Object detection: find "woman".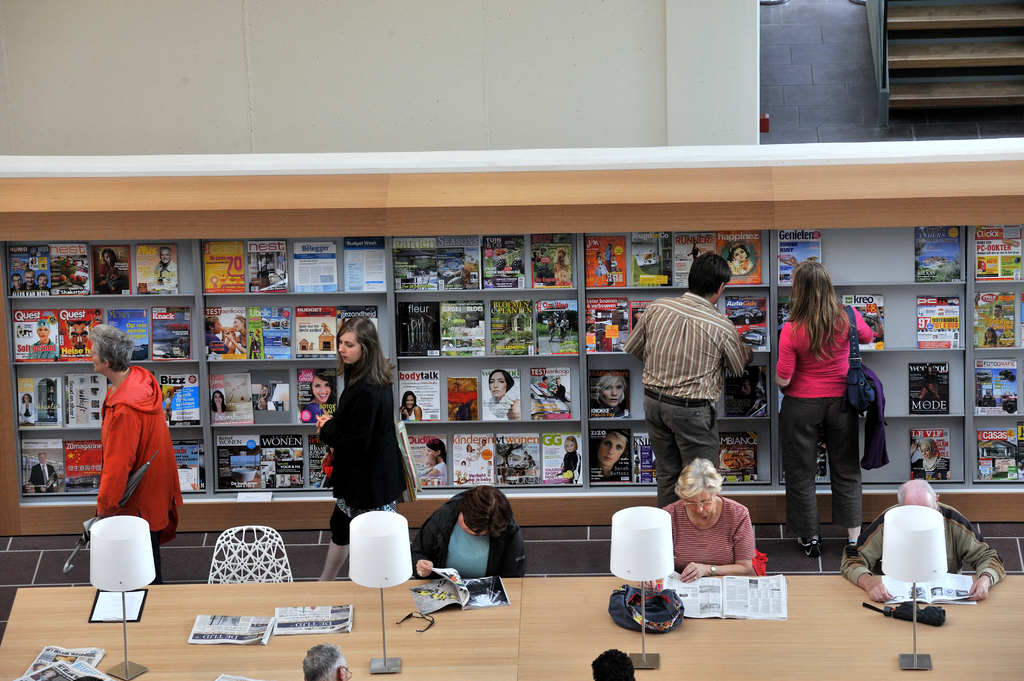
locate(593, 420, 646, 471).
